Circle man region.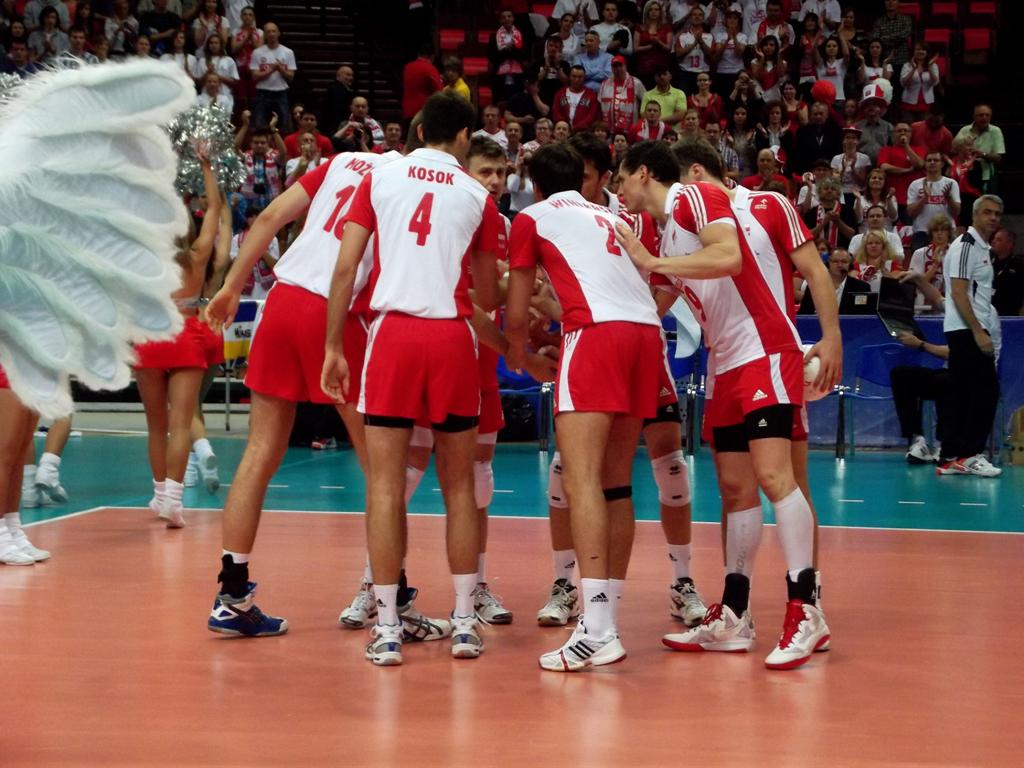
Region: (247, 23, 297, 128).
